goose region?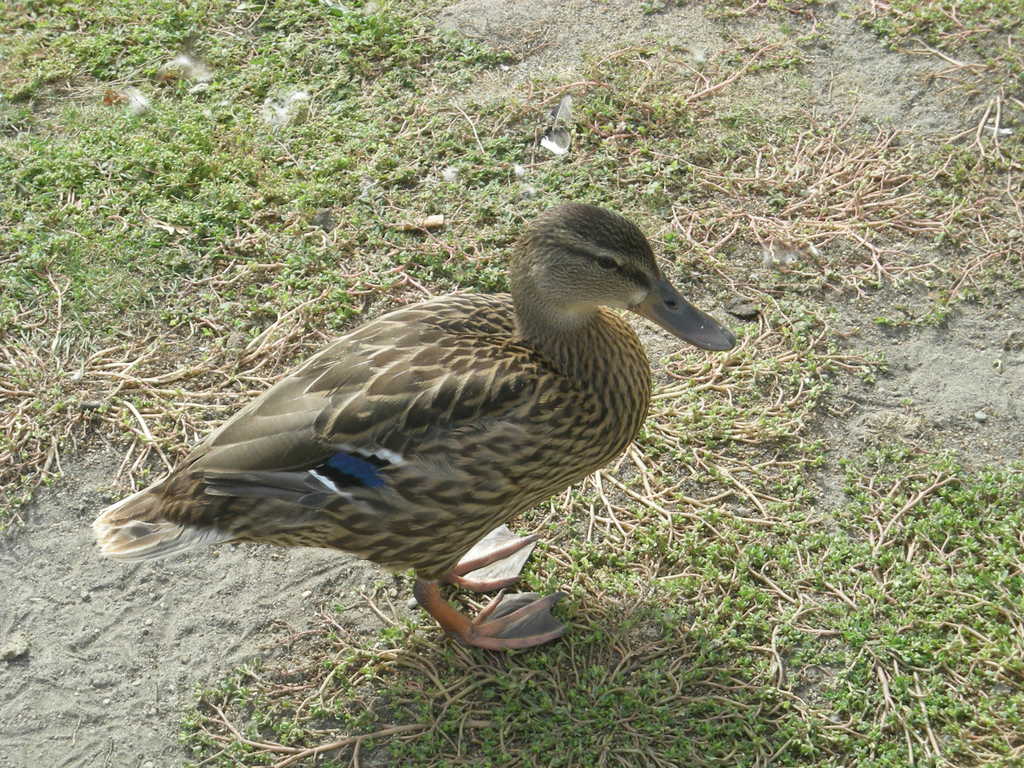
bbox(83, 210, 710, 655)
